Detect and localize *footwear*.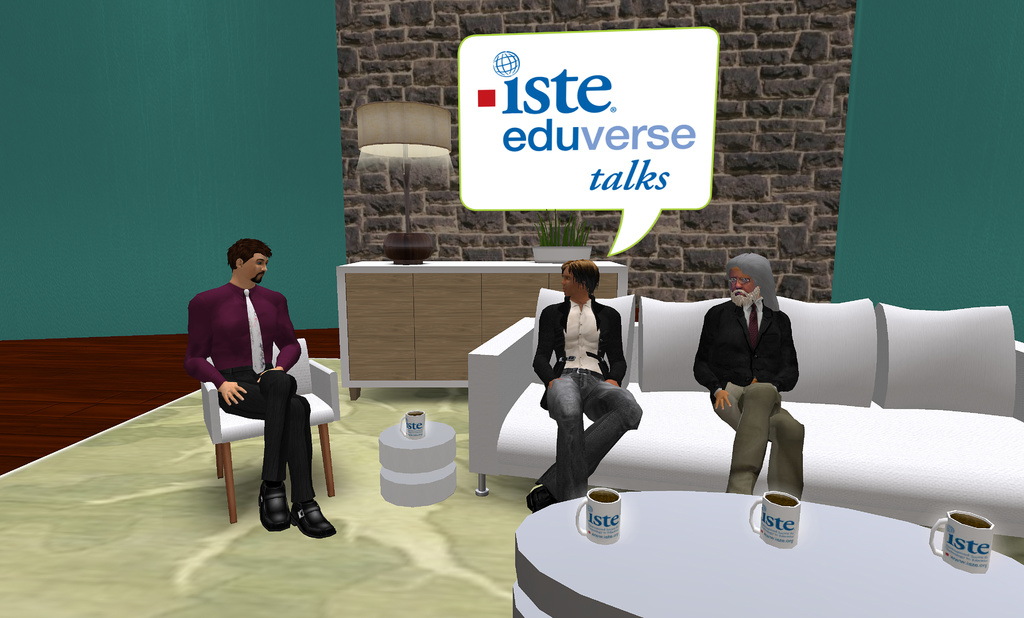
Localized at l=257, t=480, r=294, b=534.
